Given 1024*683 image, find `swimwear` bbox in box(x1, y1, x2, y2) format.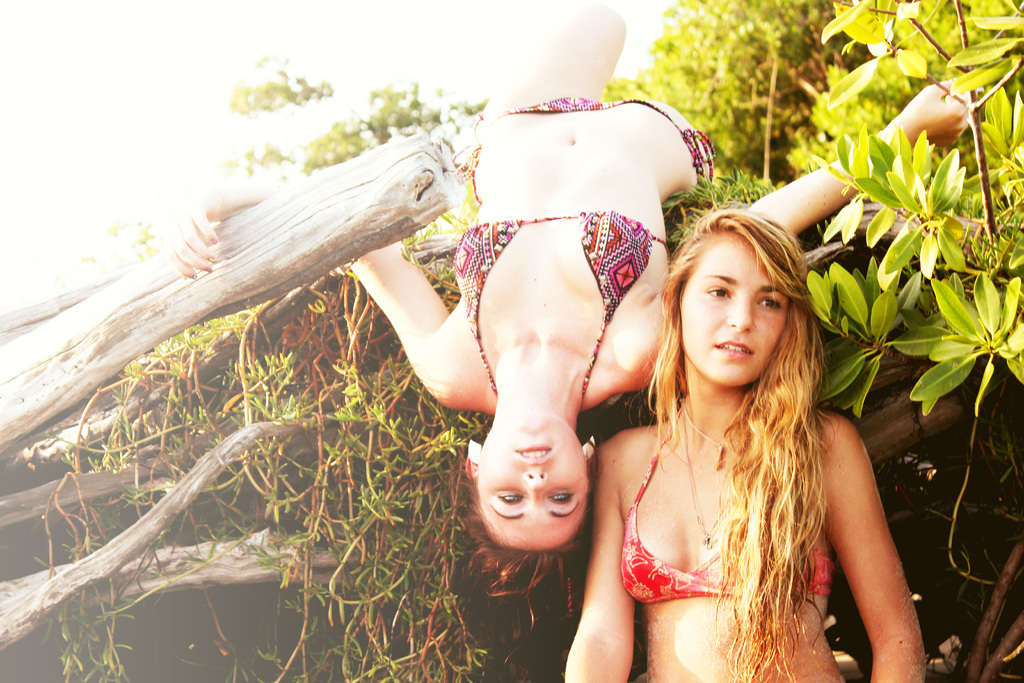
box(619, 434, 835, 612).
